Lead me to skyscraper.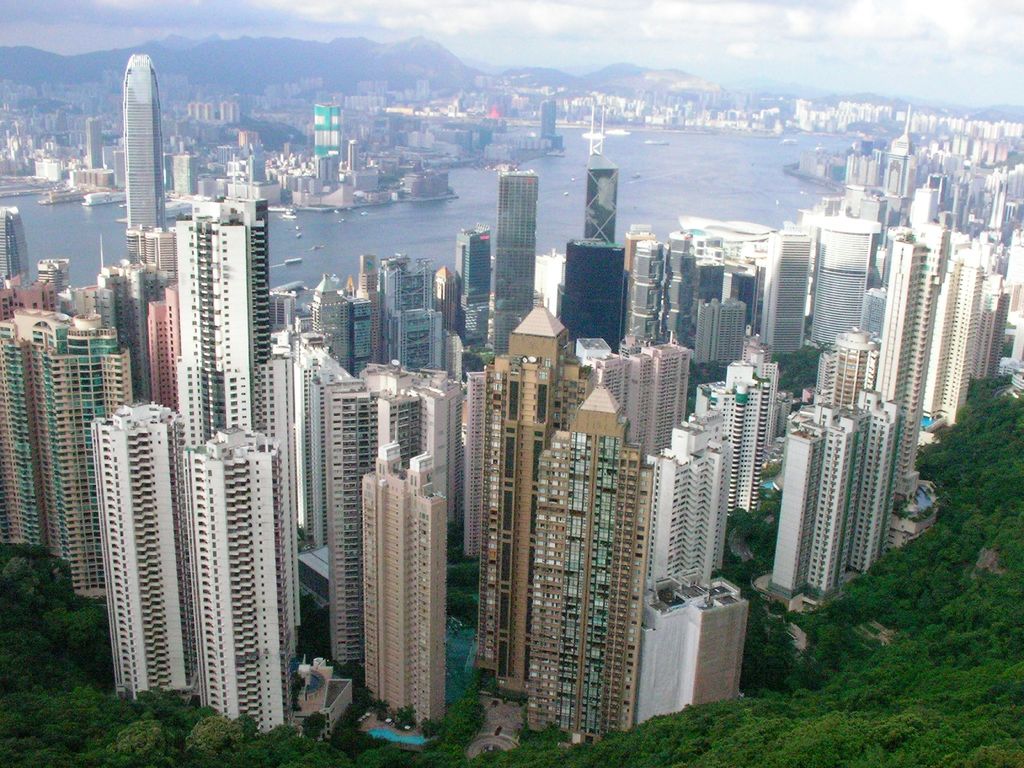
Lead to <box>873,230,952,548</box>.
